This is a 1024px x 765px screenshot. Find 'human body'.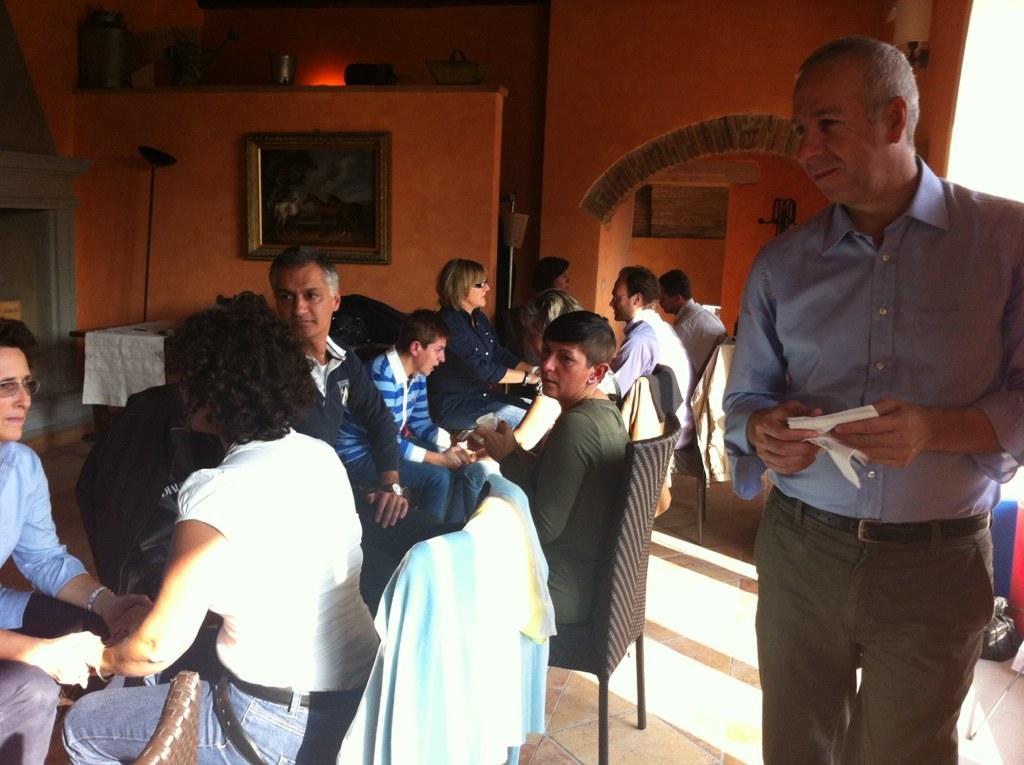
Bounding box: rect(100, 332, 385, 754).
